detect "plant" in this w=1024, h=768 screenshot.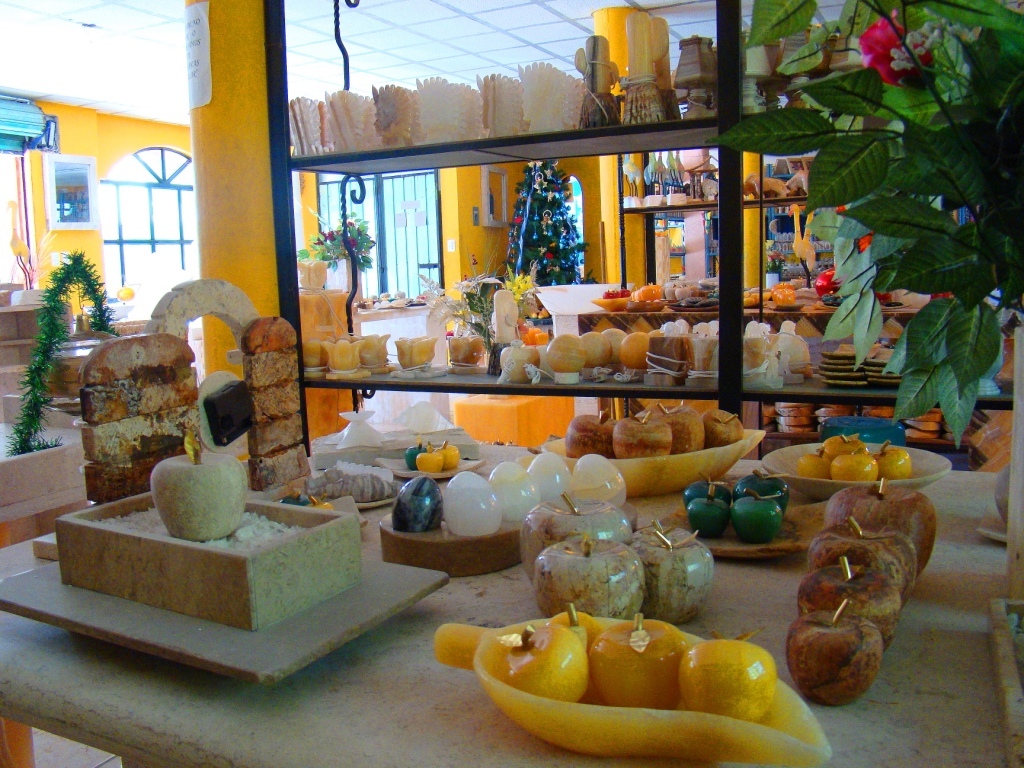
Detection: [left=704, top=1, right=1023, bottom=550].
